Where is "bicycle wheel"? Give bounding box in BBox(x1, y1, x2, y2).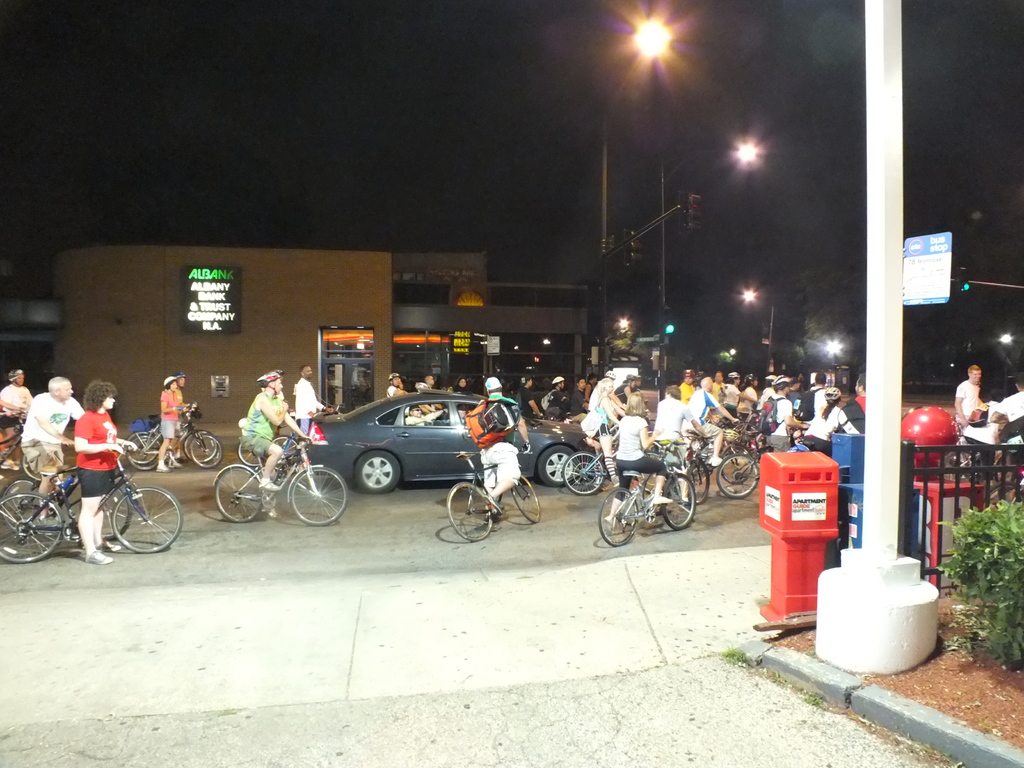
BBox(19, 441, 55, 479).
